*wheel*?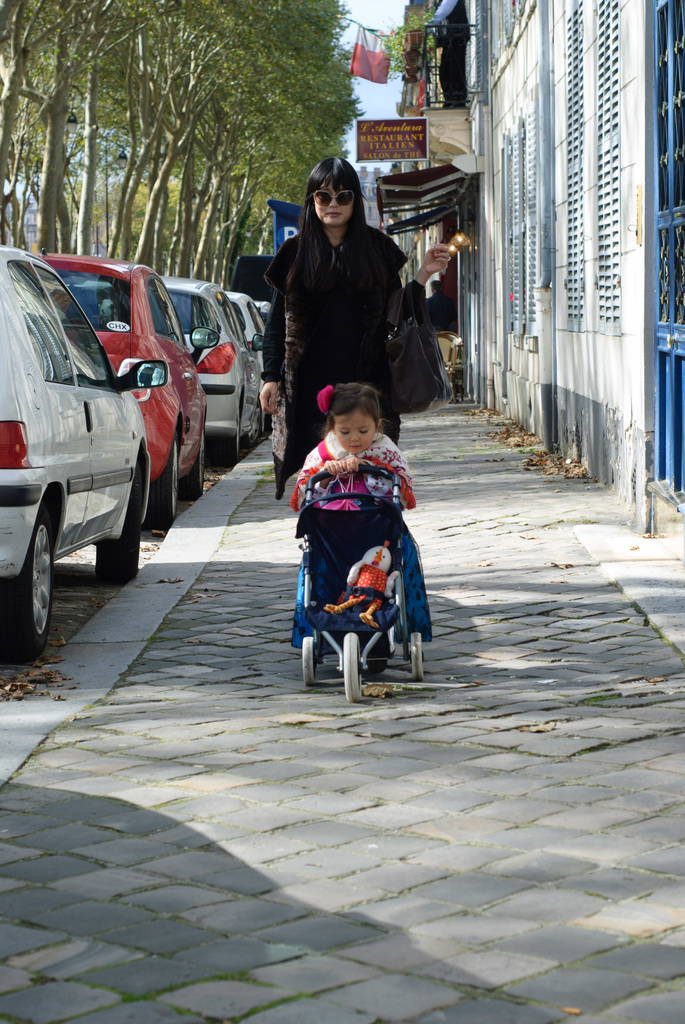
region(231, 416, 255, 472)
